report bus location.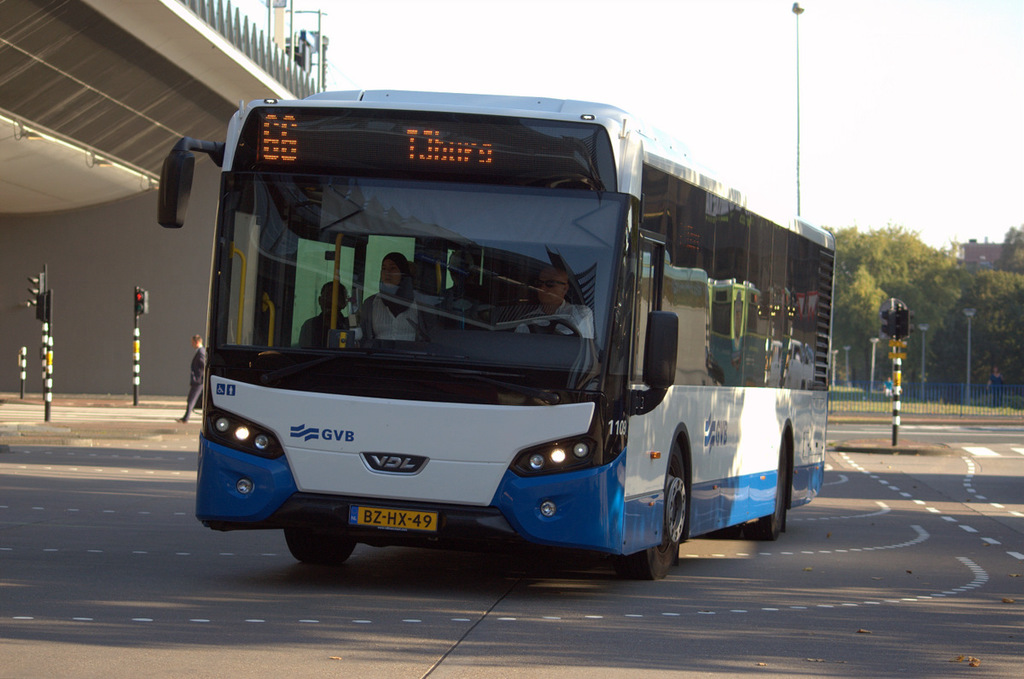
Report: bbox(156, 92, 835, 580).
